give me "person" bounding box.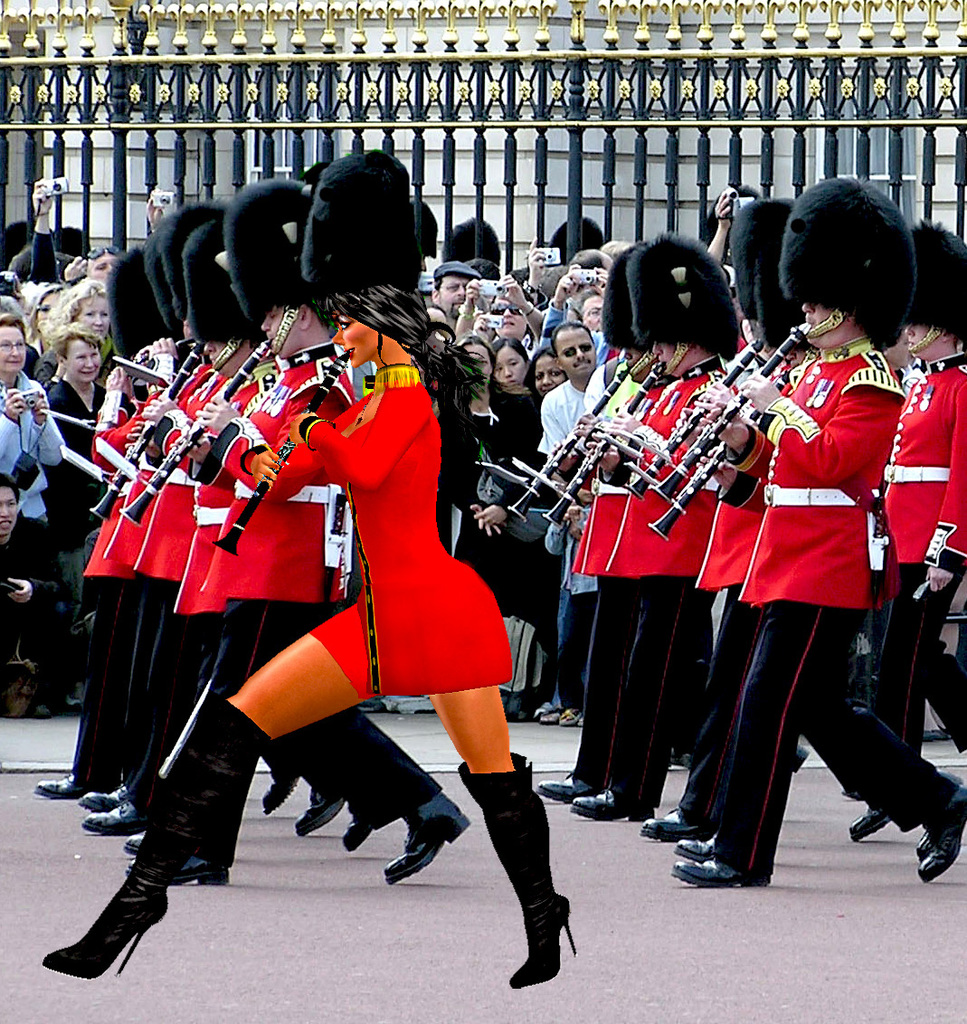
{"left": 69, "top": 288, "right": 136, "bottom": 365}.
